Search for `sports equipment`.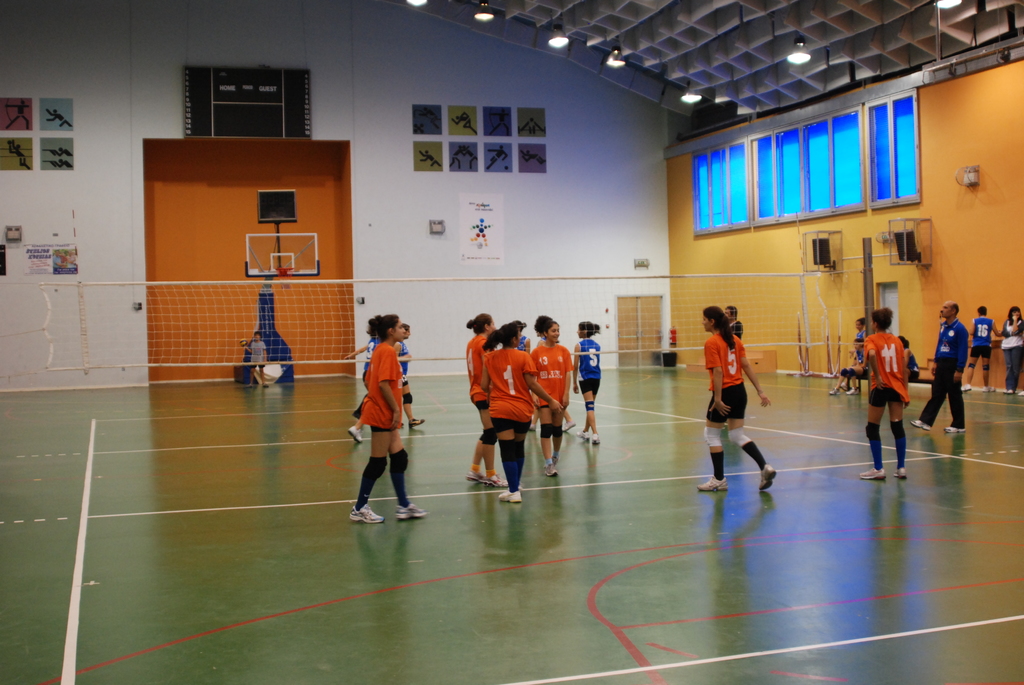
Found at bbox=[393, 503, 428, 519].
